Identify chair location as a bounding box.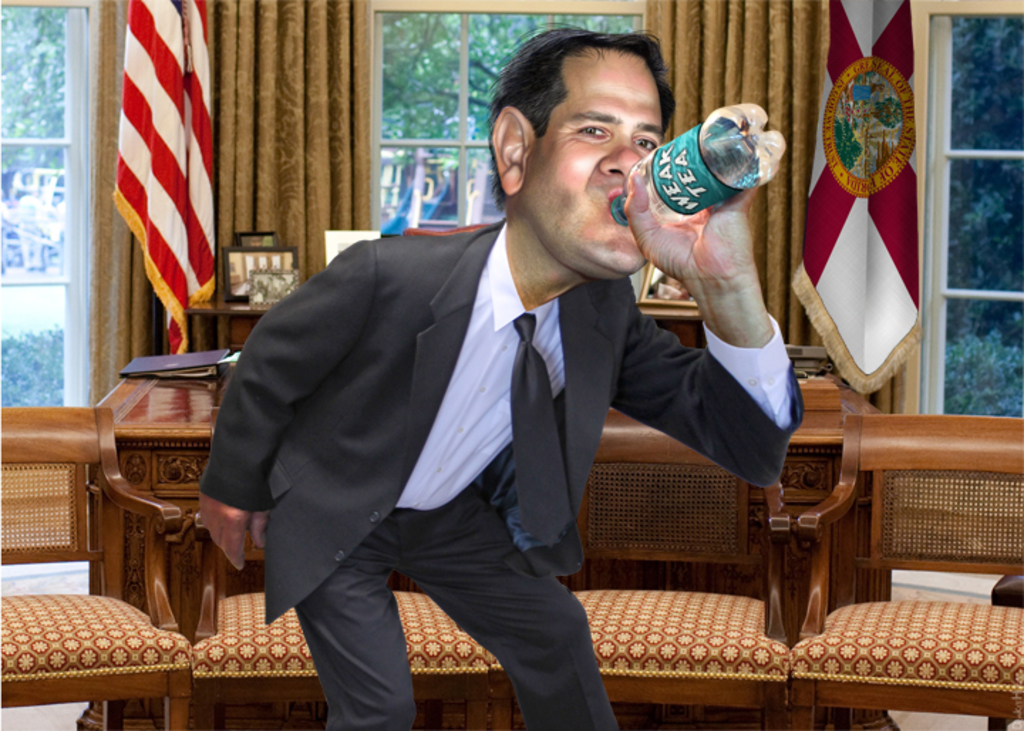
l=761, t=404, r=1023, b=685.
